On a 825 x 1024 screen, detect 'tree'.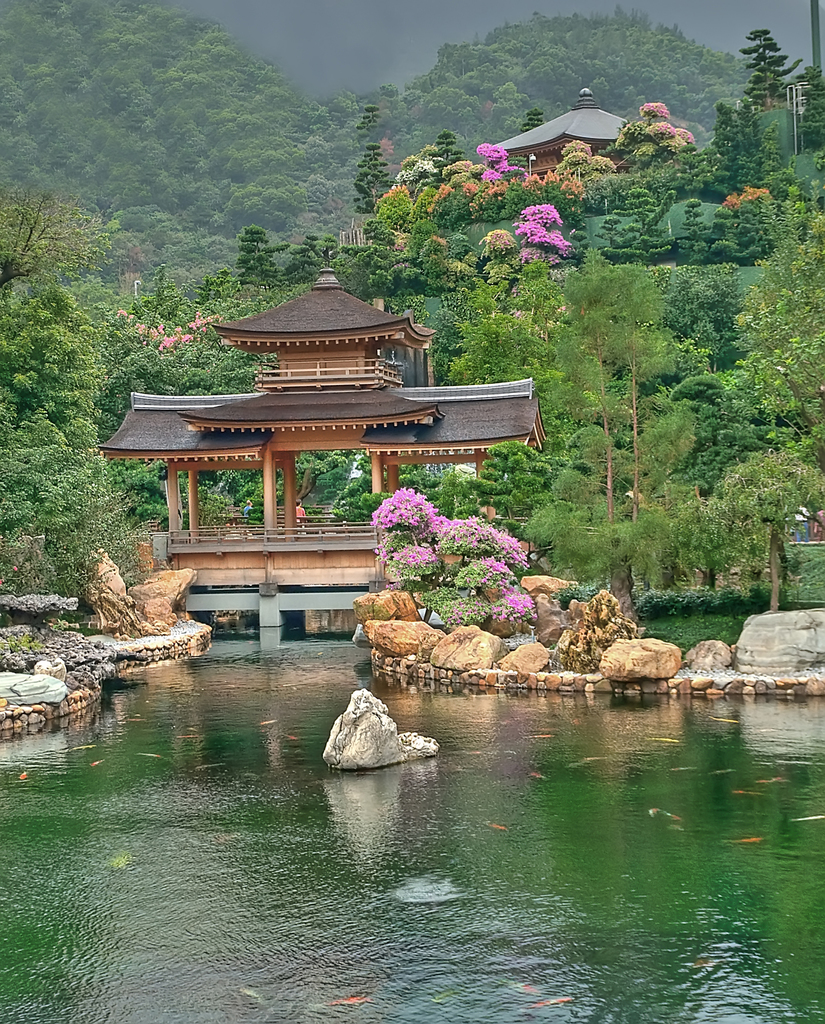
<bbox>790, 68, 824, 152</bbox>.
